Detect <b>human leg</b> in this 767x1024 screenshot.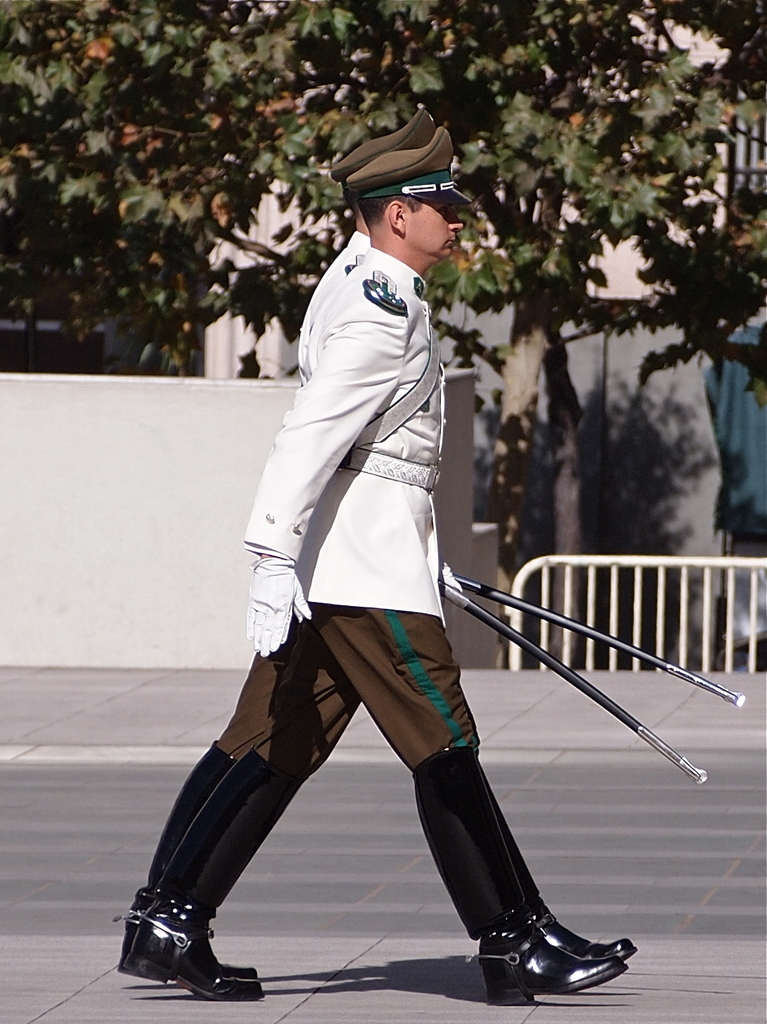
Detection: left=478, top=752, right=636, bottom=955.
